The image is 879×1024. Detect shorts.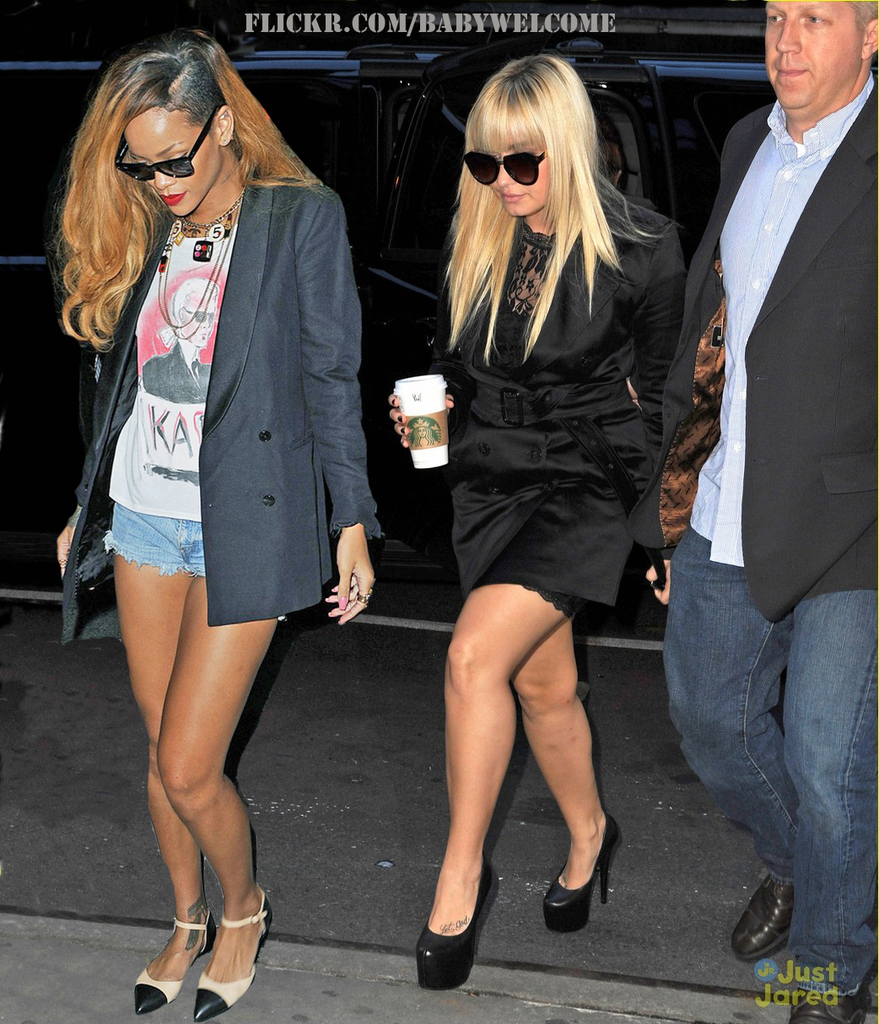
Detection: rect(103, 496, 202, 578).
